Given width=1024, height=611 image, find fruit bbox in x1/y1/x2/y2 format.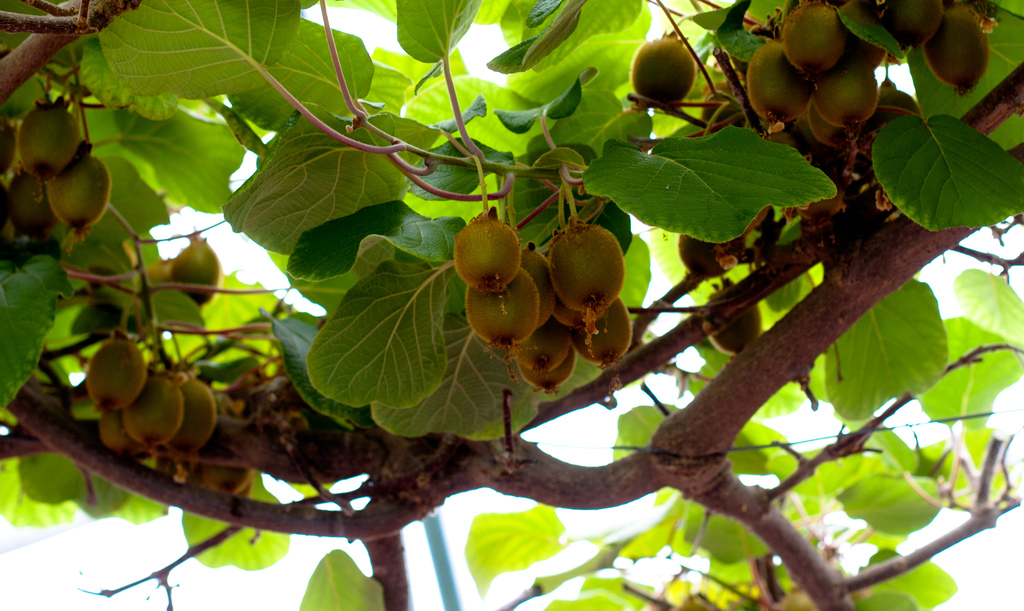
451/219/525/292.
